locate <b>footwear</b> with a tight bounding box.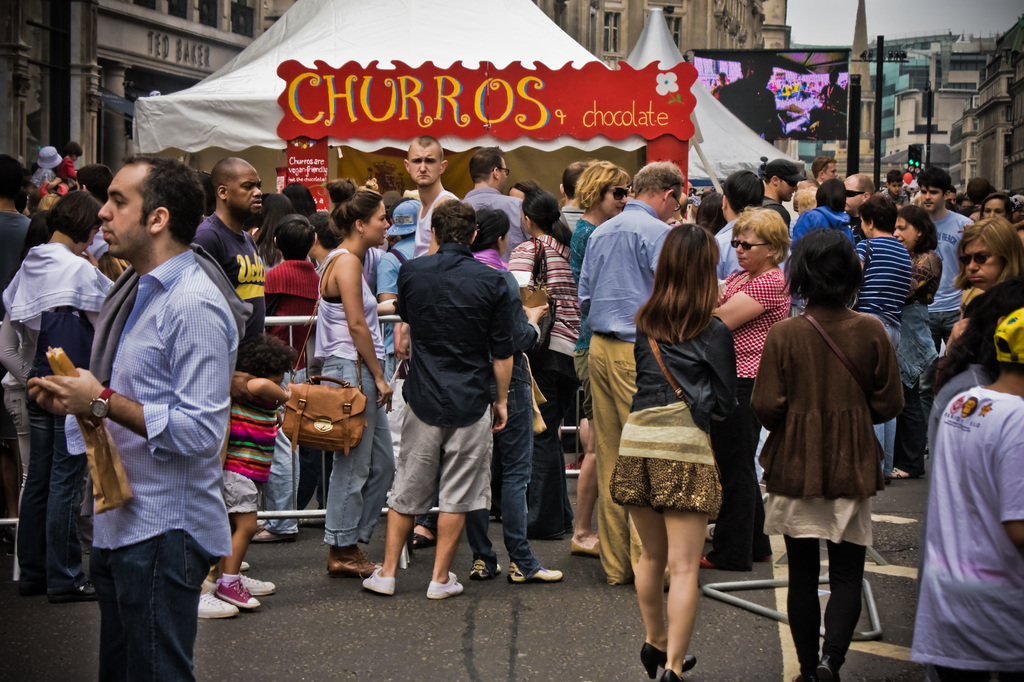
l=227, t=556, r=248, b=585.
